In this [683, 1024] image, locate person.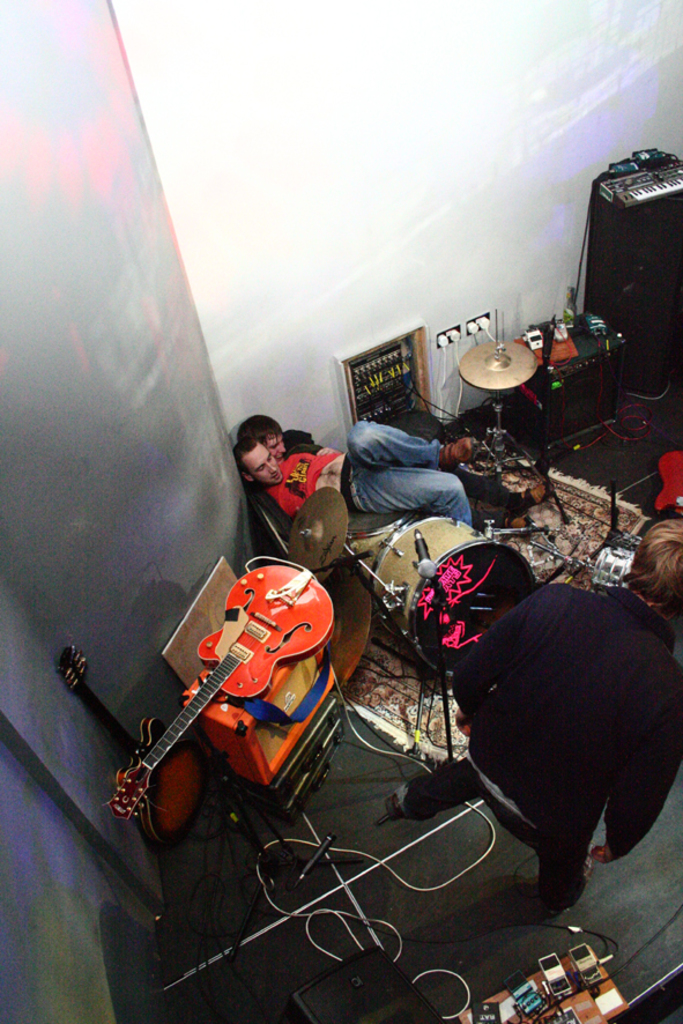
Bounding box: [240, 411, 321, 462].
